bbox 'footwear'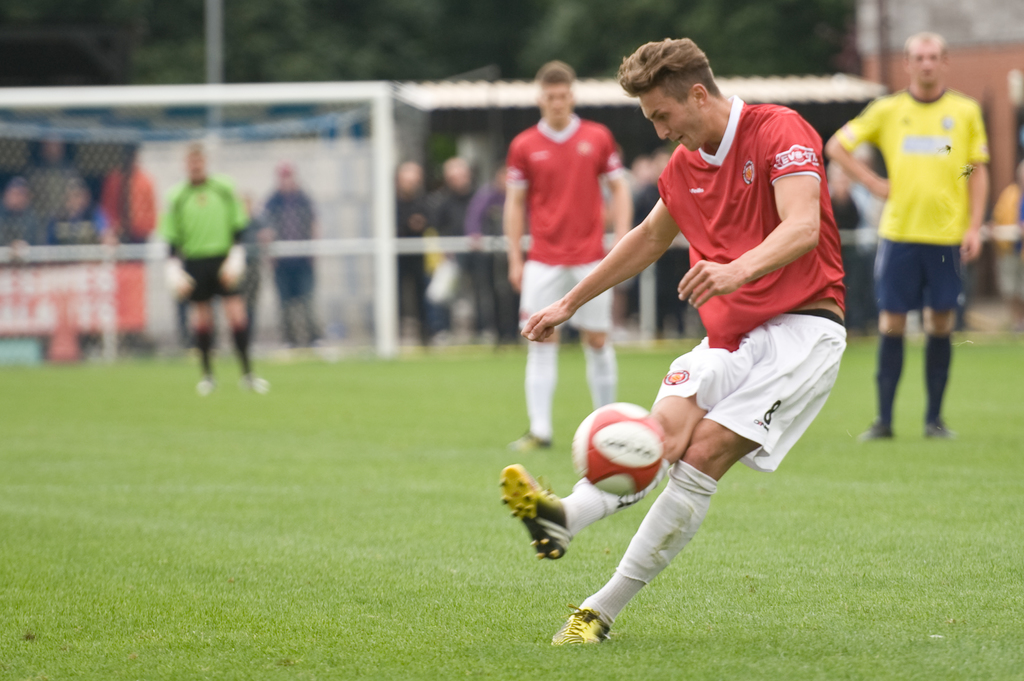
box(561, 586, 627, 658)
